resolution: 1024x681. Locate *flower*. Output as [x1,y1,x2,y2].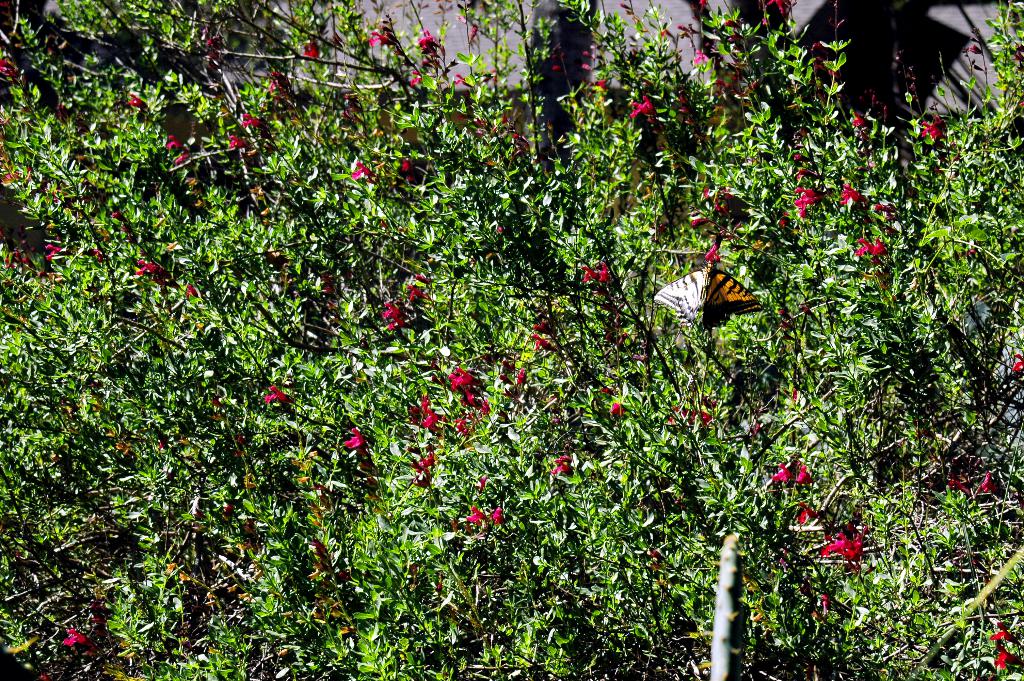
[1013,353,1023,374].
